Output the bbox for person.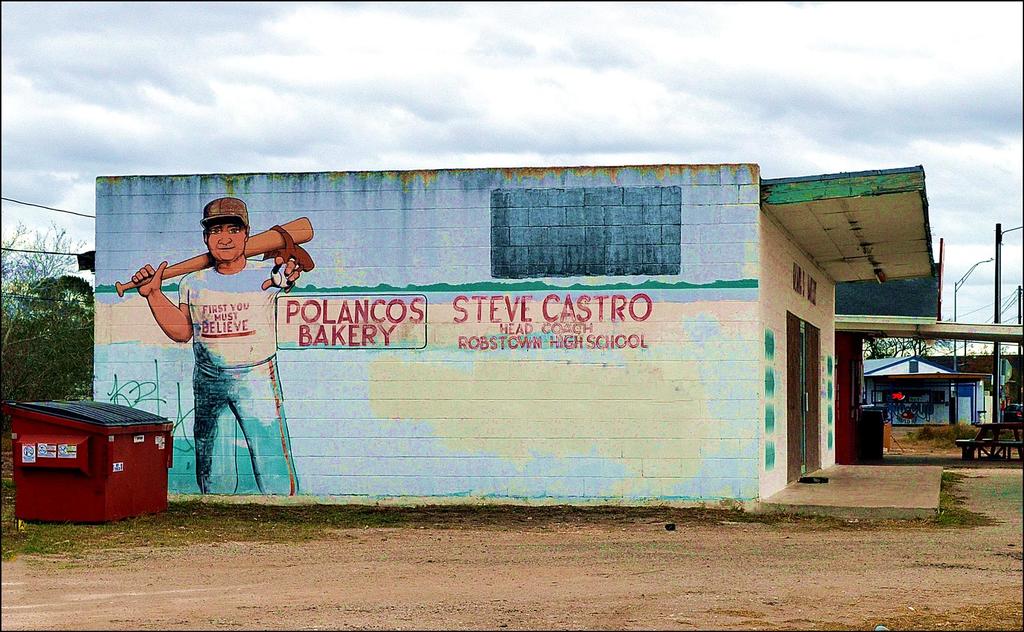
132 196 303 496.
